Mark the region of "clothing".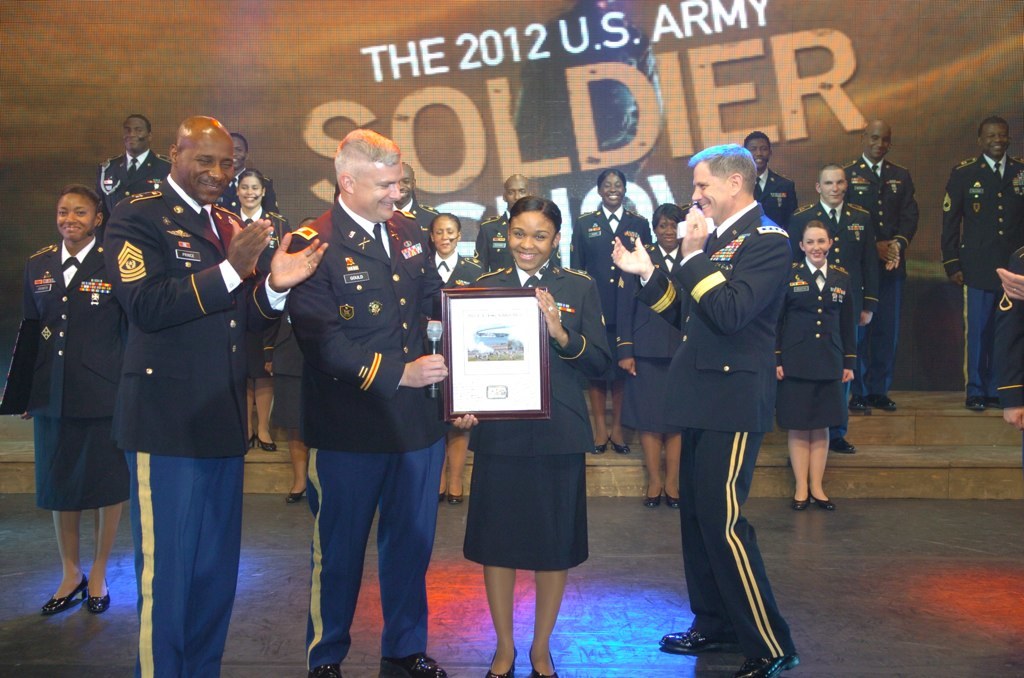
Region: 425,251,484,288.
